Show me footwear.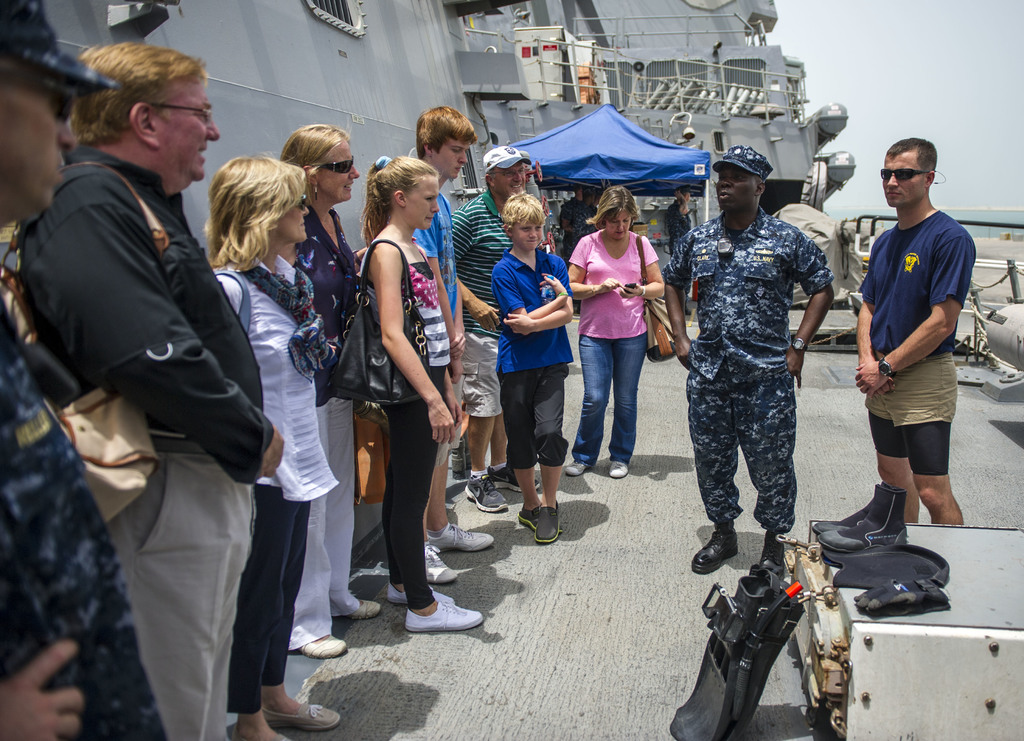
footwear is here: [x1=340, y1=595, x2=383, y2=624].
